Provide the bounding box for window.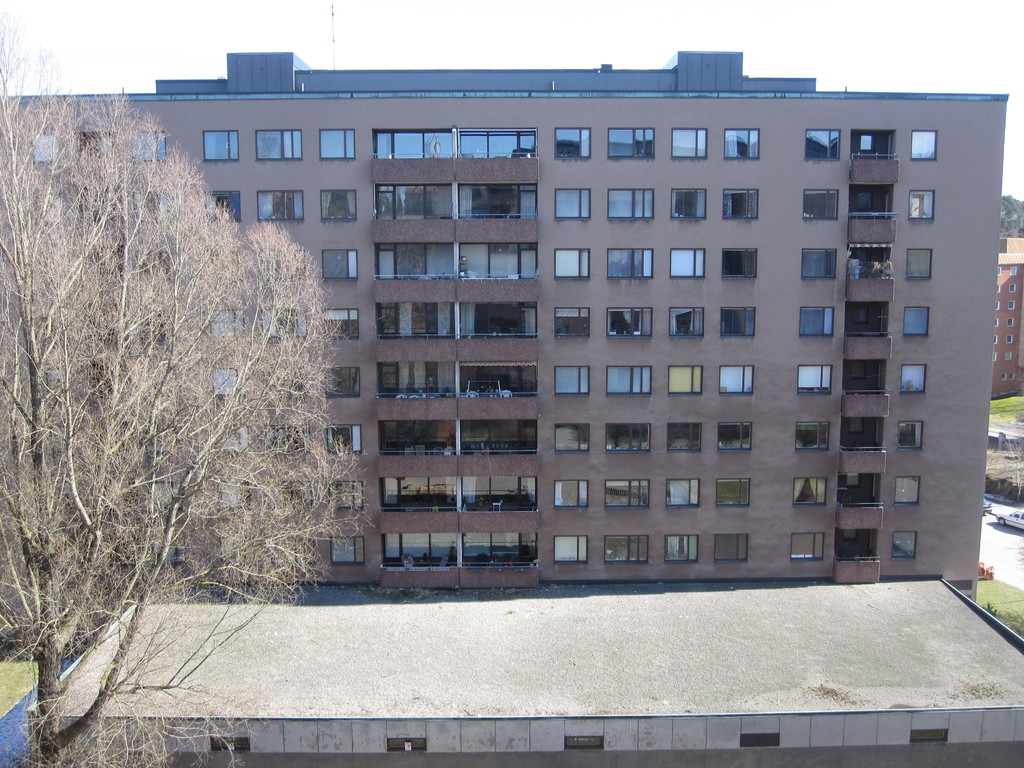
<bbox>331, 536, 366, 568</bbox>.
